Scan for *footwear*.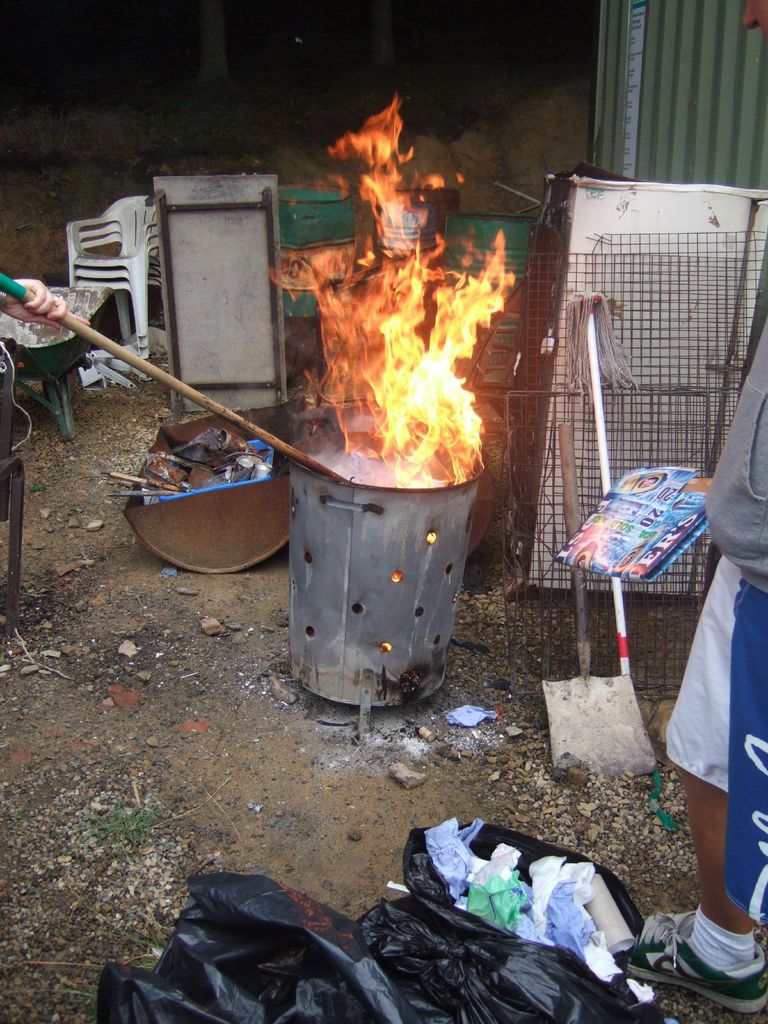
Scan result: bbox=(635, 896, 767, 1003).
